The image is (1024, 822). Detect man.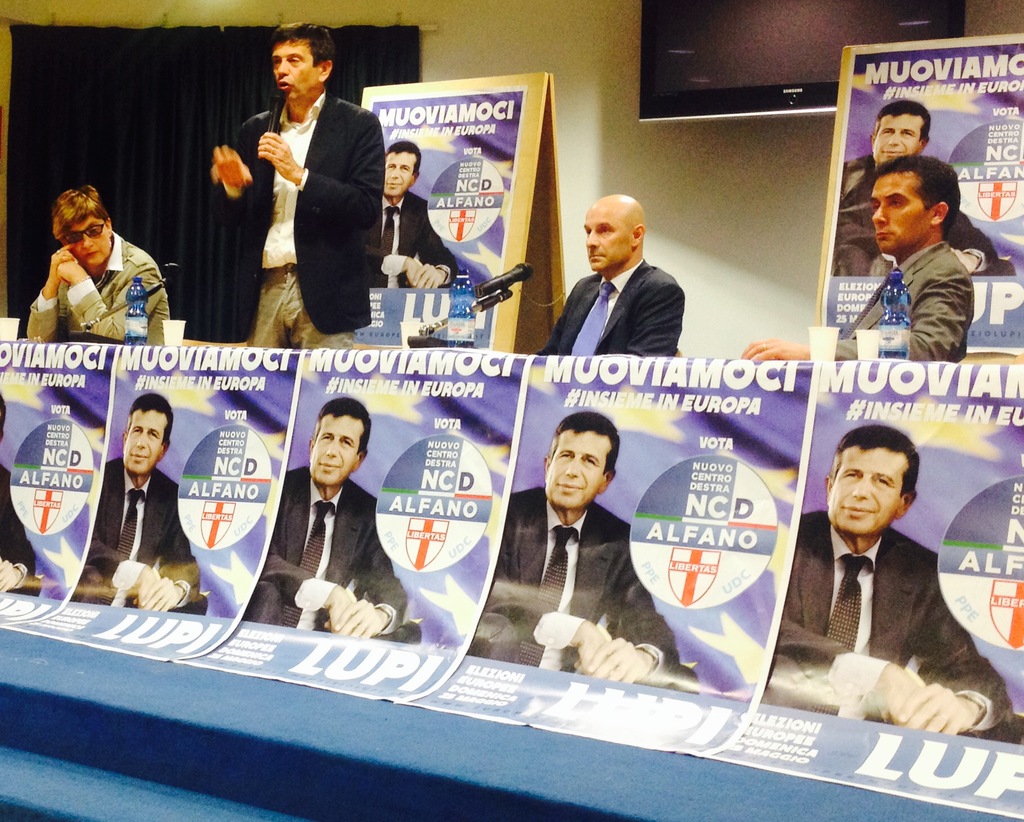
Detection: locate(755, 423, 1017, 731).
